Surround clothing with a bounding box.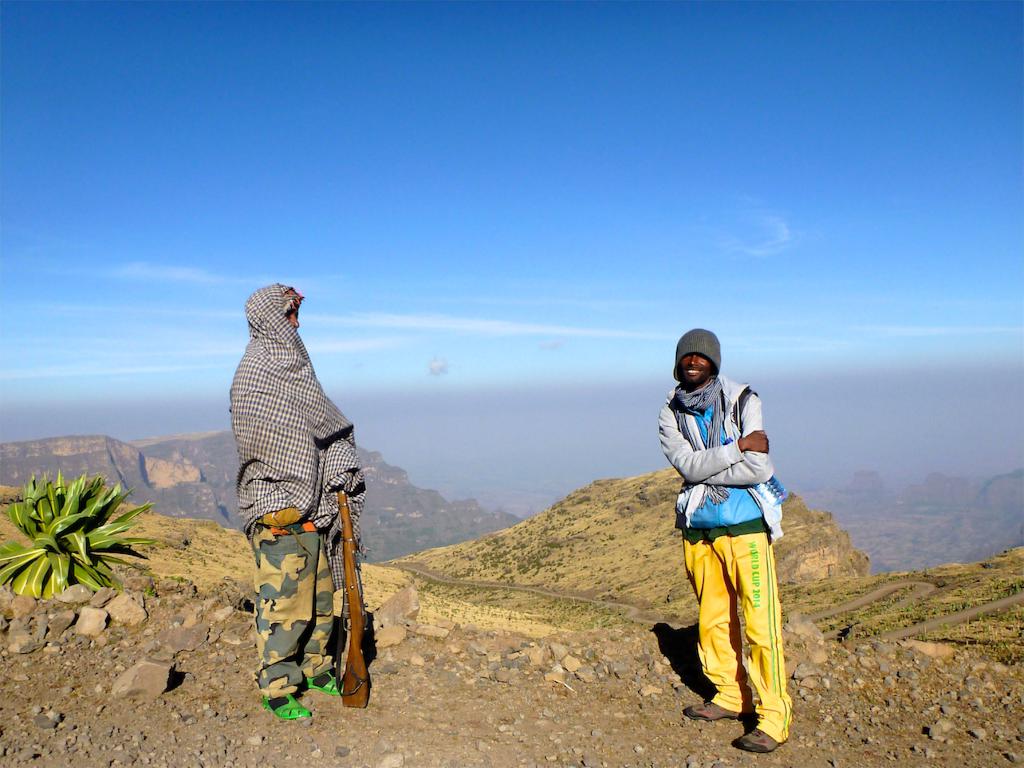
(x1=227, y1=282, x2=368, y2=699).
